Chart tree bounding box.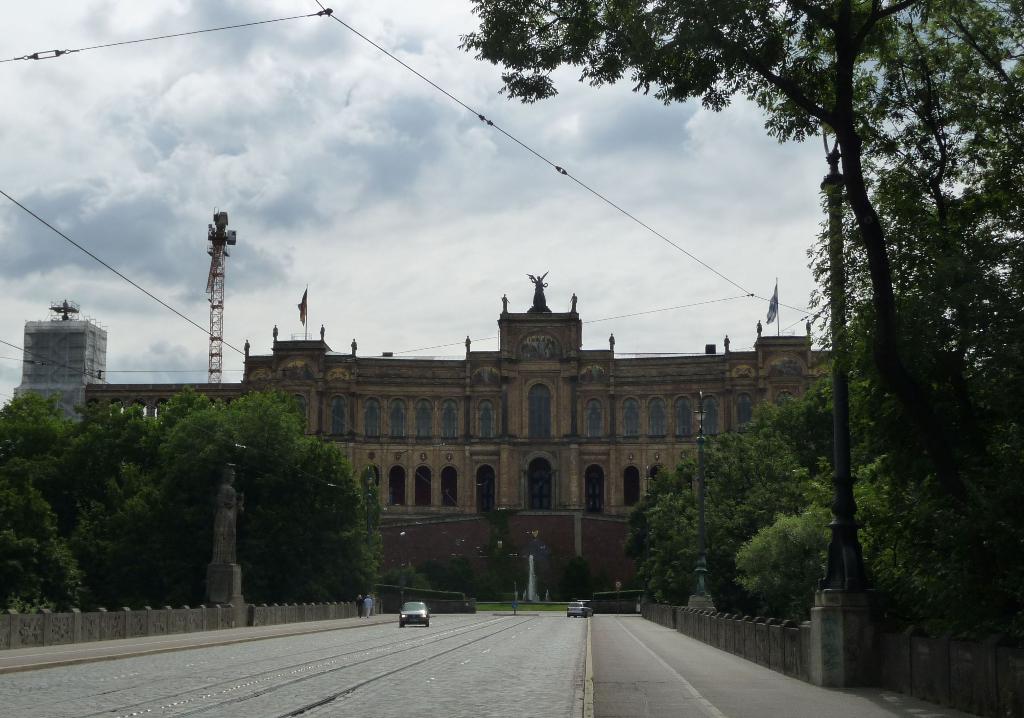
Charted: [x1=779, y1=353, x2=886, y2=469].
